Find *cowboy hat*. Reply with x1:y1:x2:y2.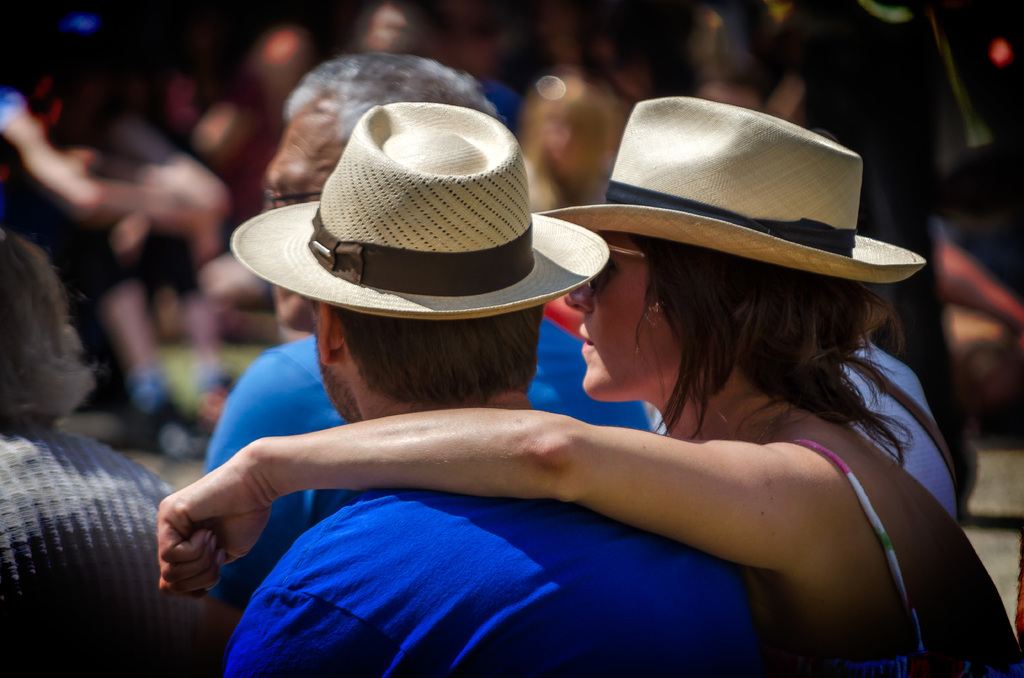
237:102:600:321.
